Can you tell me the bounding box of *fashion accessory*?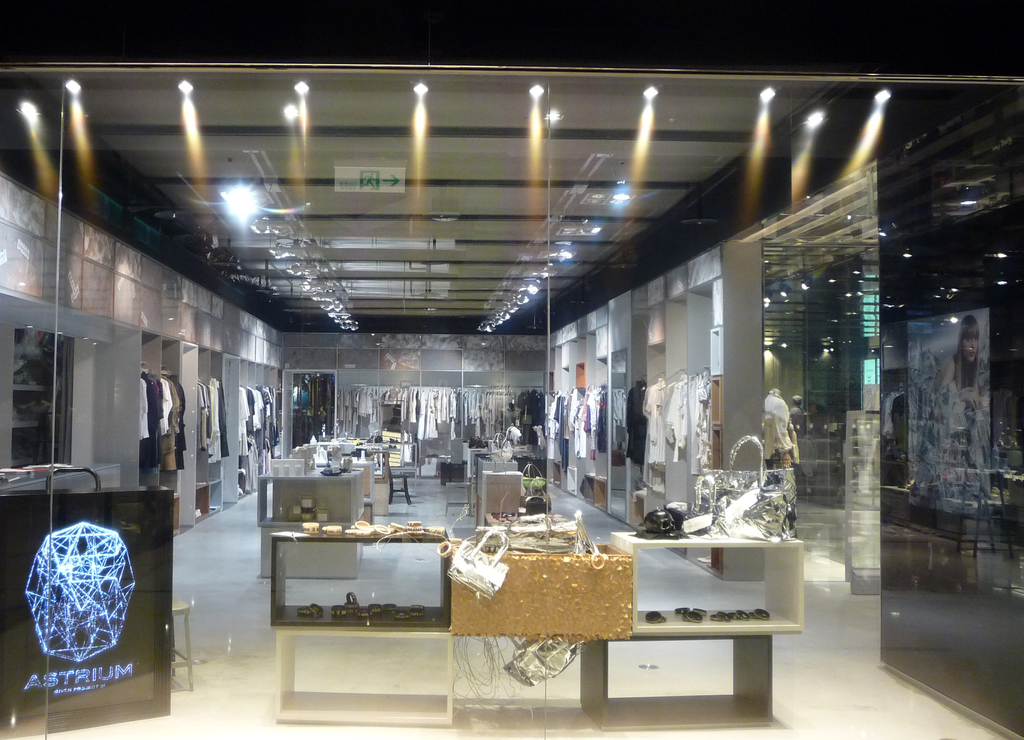
{"left": 689, "top": 435, "right": 805, "bottom": 545}.
